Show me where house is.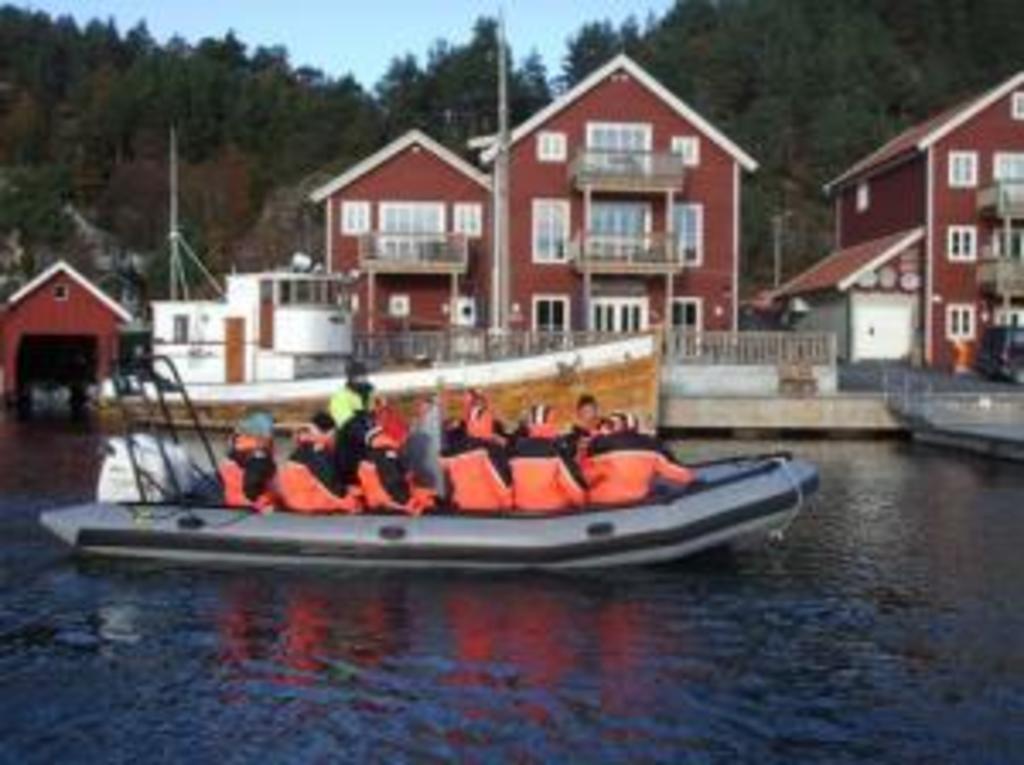
house is at x1=304, y1=123, x2=495, y2=376.
